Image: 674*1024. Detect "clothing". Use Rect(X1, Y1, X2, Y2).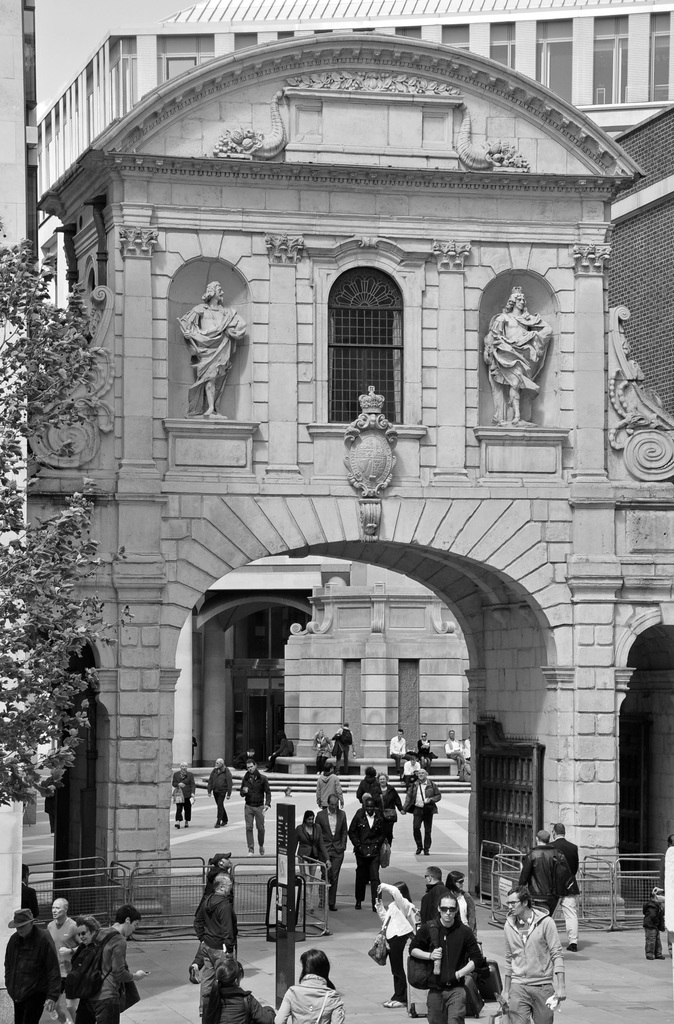
Rect(502, 906, 578, 1023).
